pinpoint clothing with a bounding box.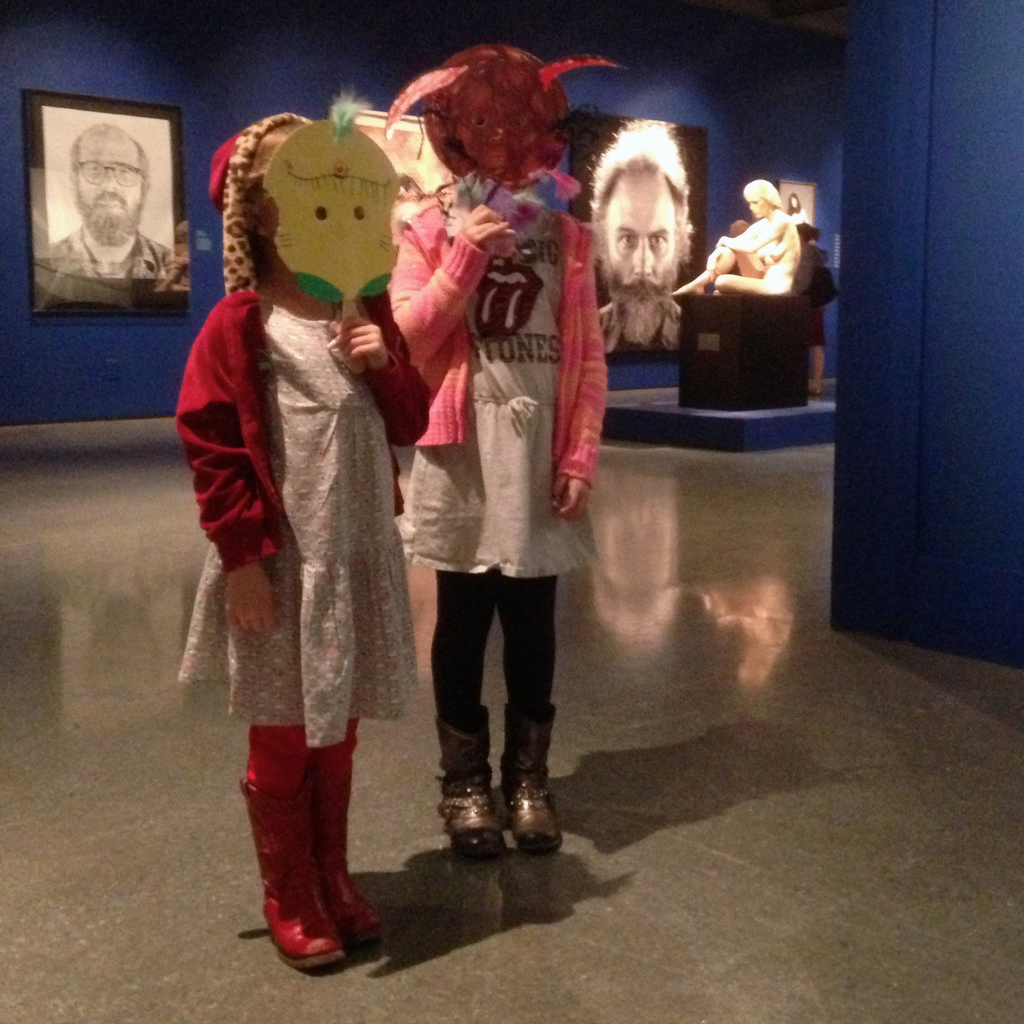
(x1=168, y1=291, x2=426, y2=795).
